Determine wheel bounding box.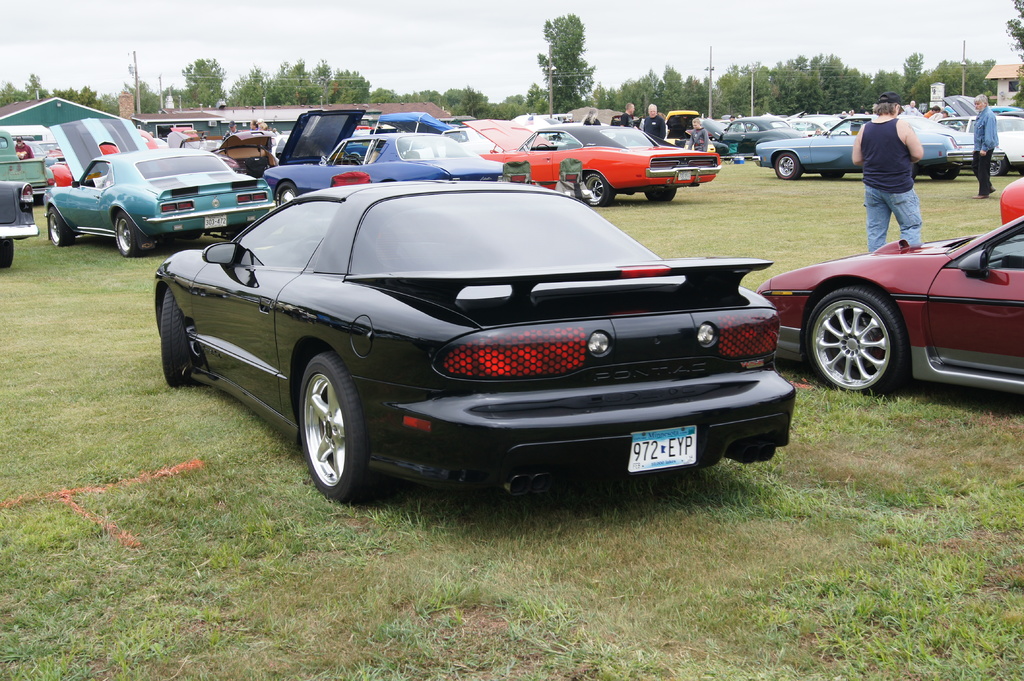
Determined: 295, 348, 374, 505.
